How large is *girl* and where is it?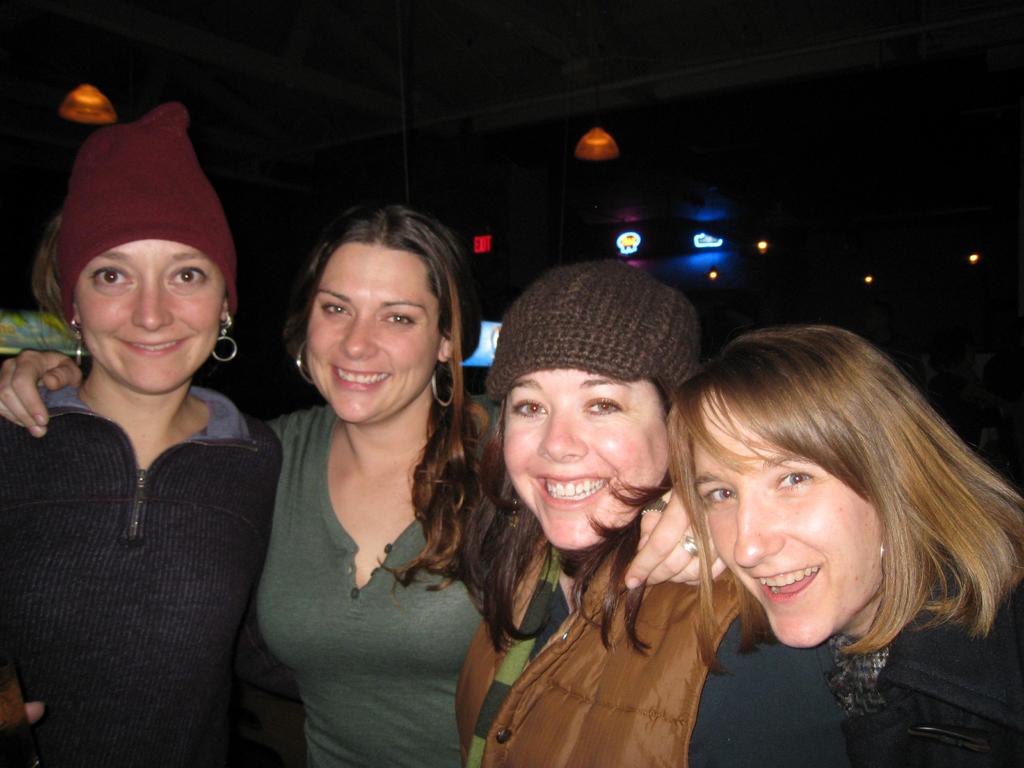
Bounding box: left=1, top=207, right=491, bottom=767.
